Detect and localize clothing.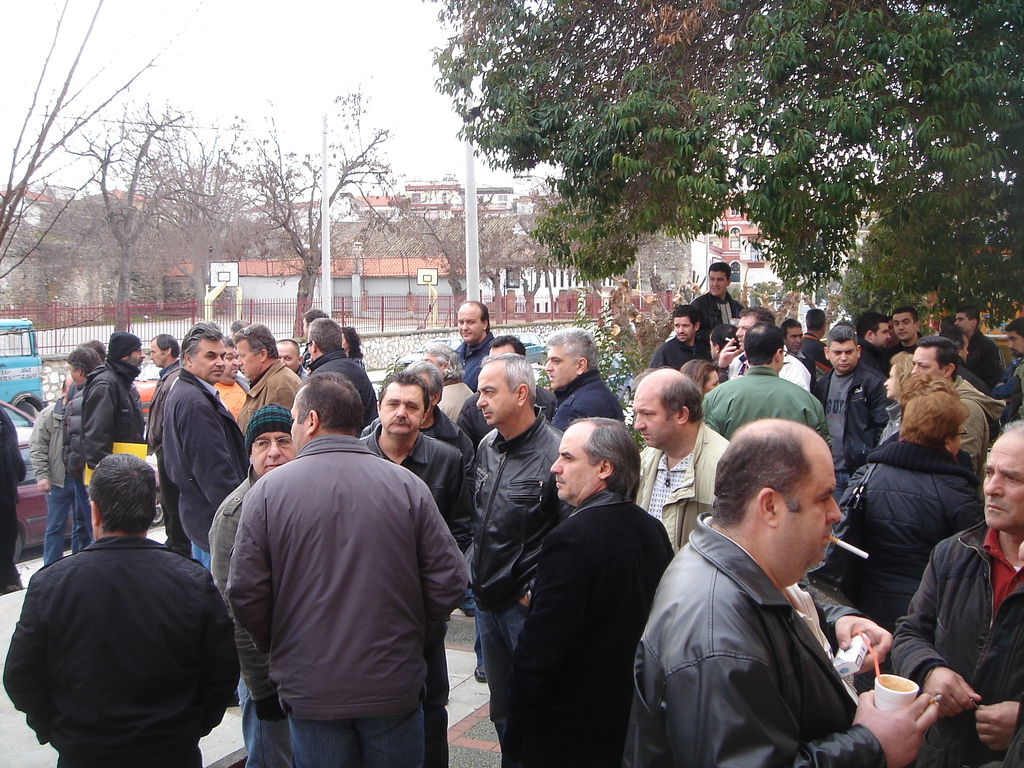
Localized at box=[453, 328, 492, 381].
